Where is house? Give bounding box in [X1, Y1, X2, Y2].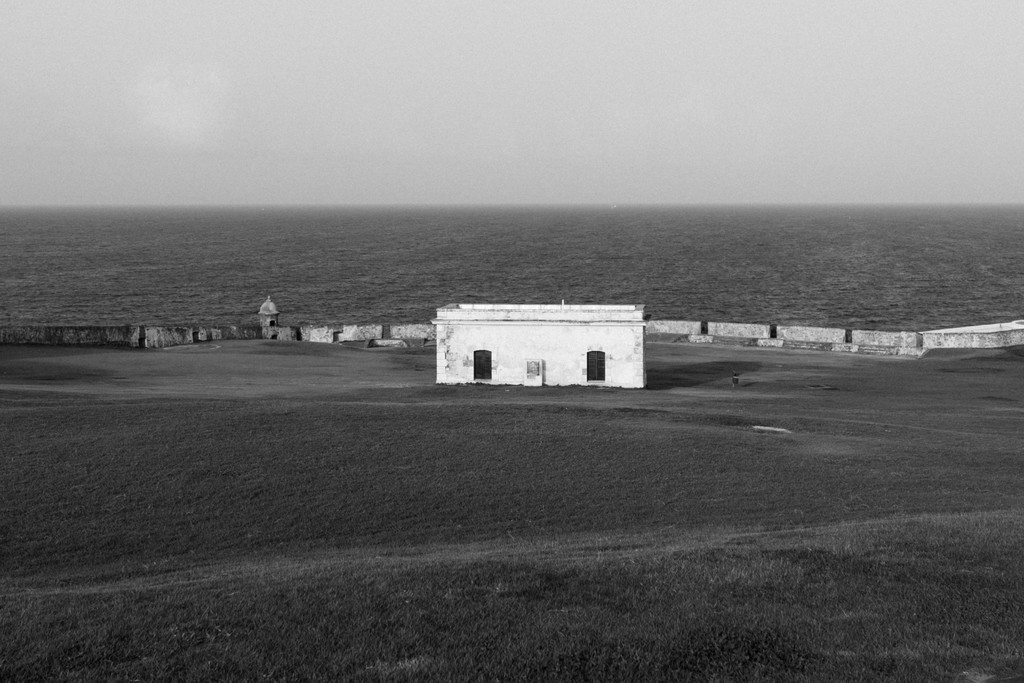
[413, 281, 666, 407].
